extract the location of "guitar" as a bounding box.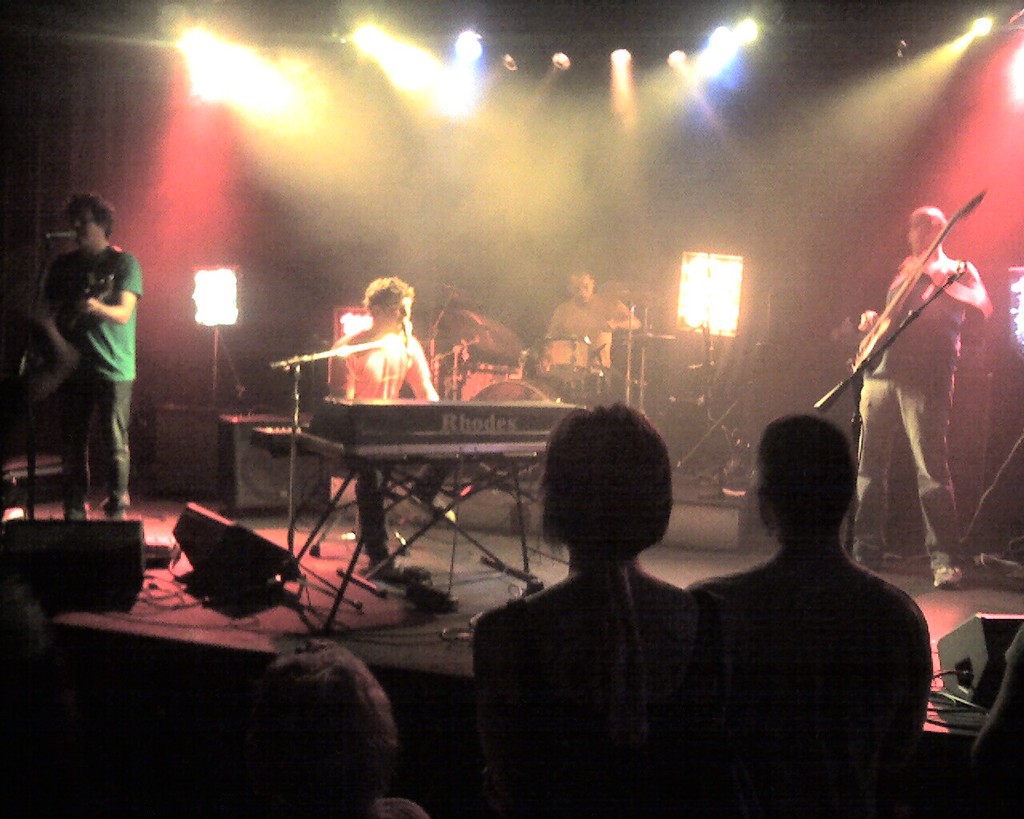
select_region(850, 187, 982, 375).
